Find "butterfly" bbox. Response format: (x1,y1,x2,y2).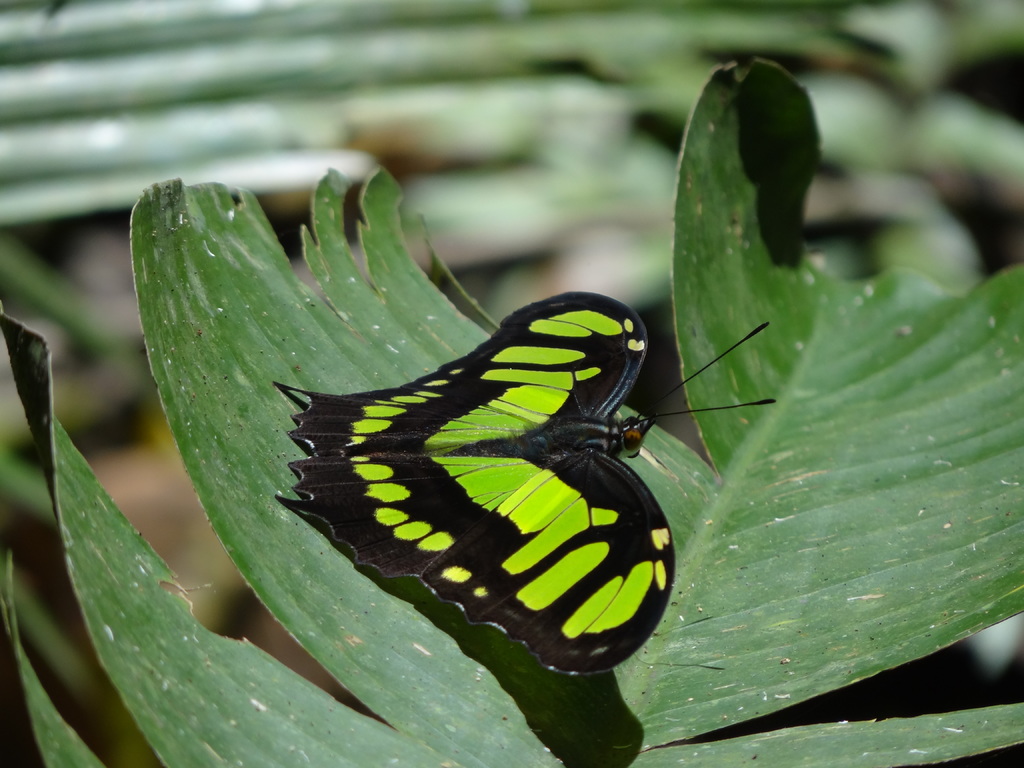
(271,289,776,675).
